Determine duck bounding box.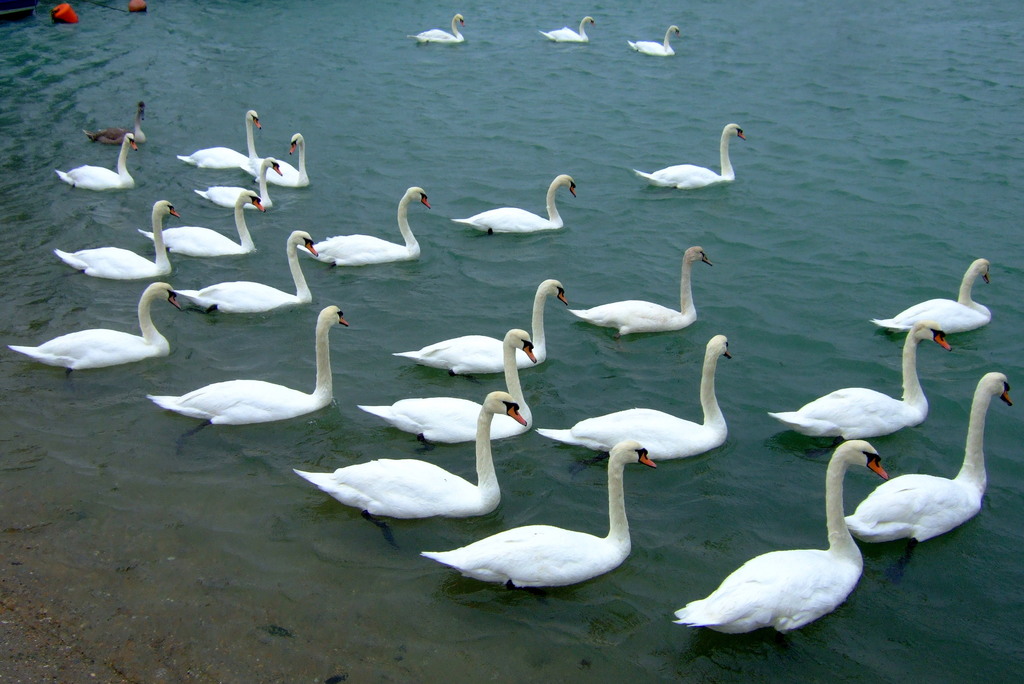
Determined: 537,12,611,44.
